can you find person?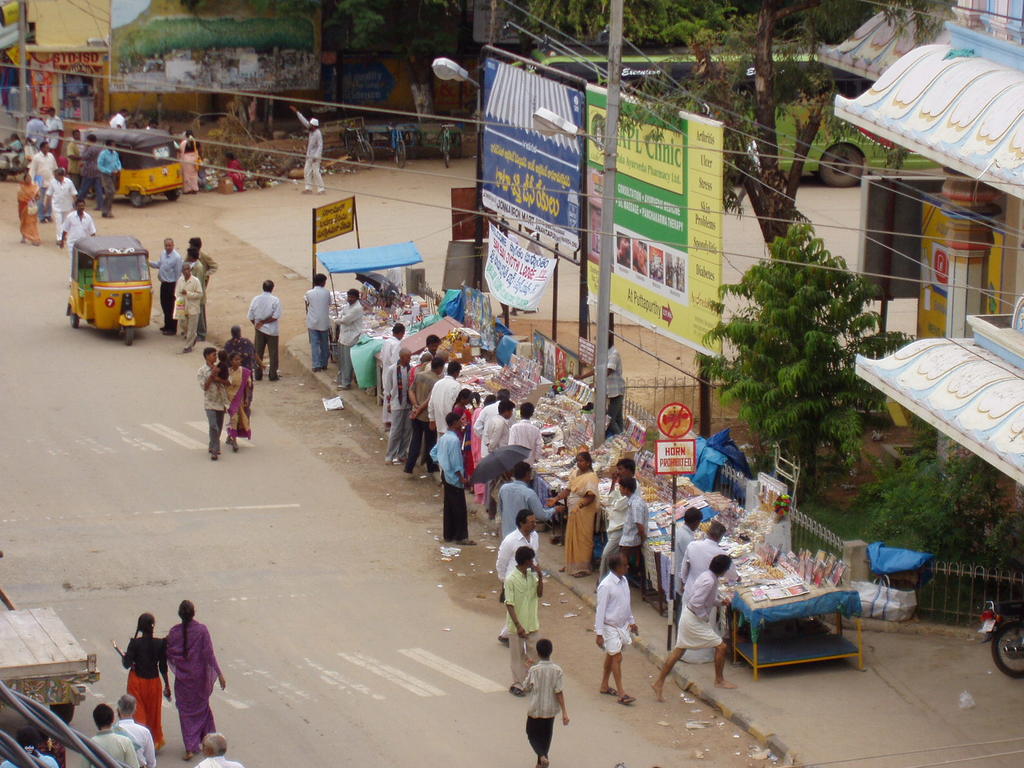
Yes, bounding box: bbox=[291, 107, 326, 197].
